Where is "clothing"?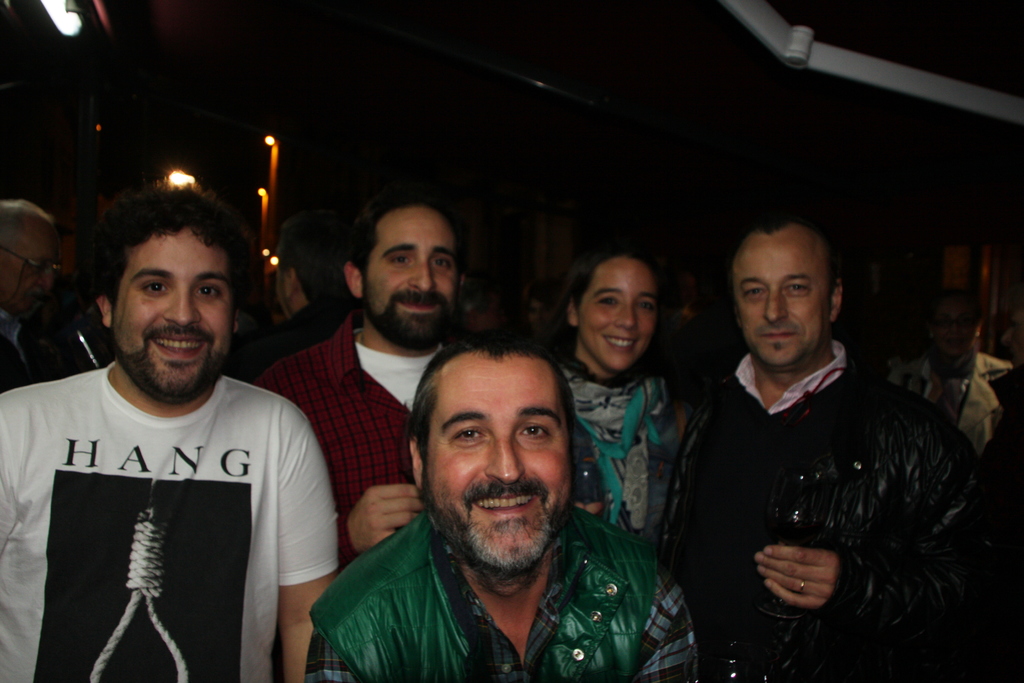
box(556, 336, 694, 539).
